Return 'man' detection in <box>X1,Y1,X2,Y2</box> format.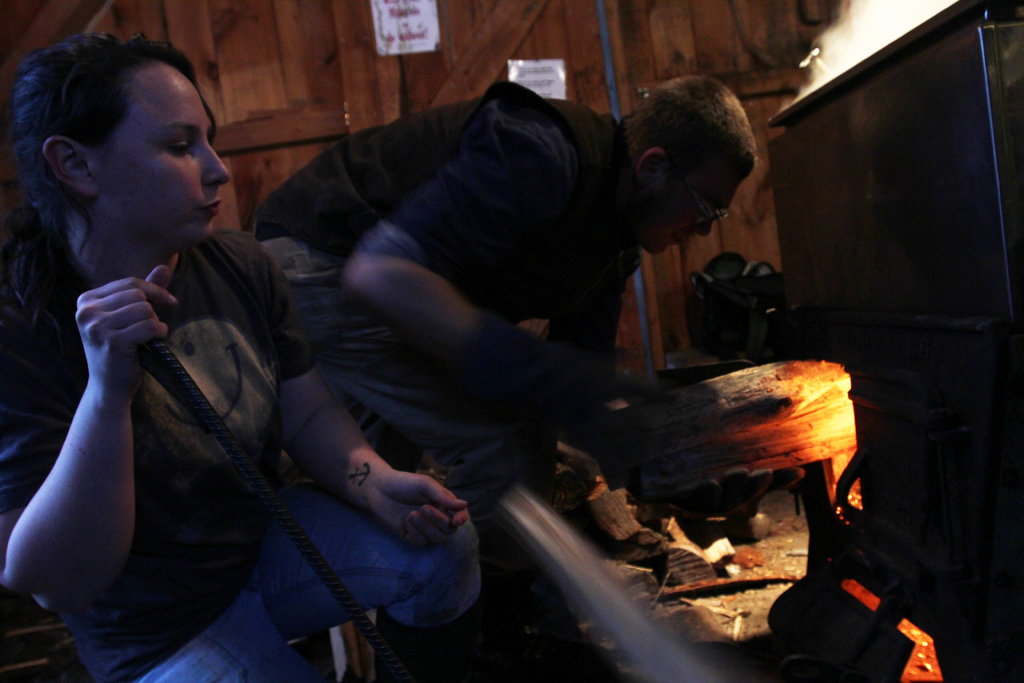
<box>253,79,760,571</box>.
